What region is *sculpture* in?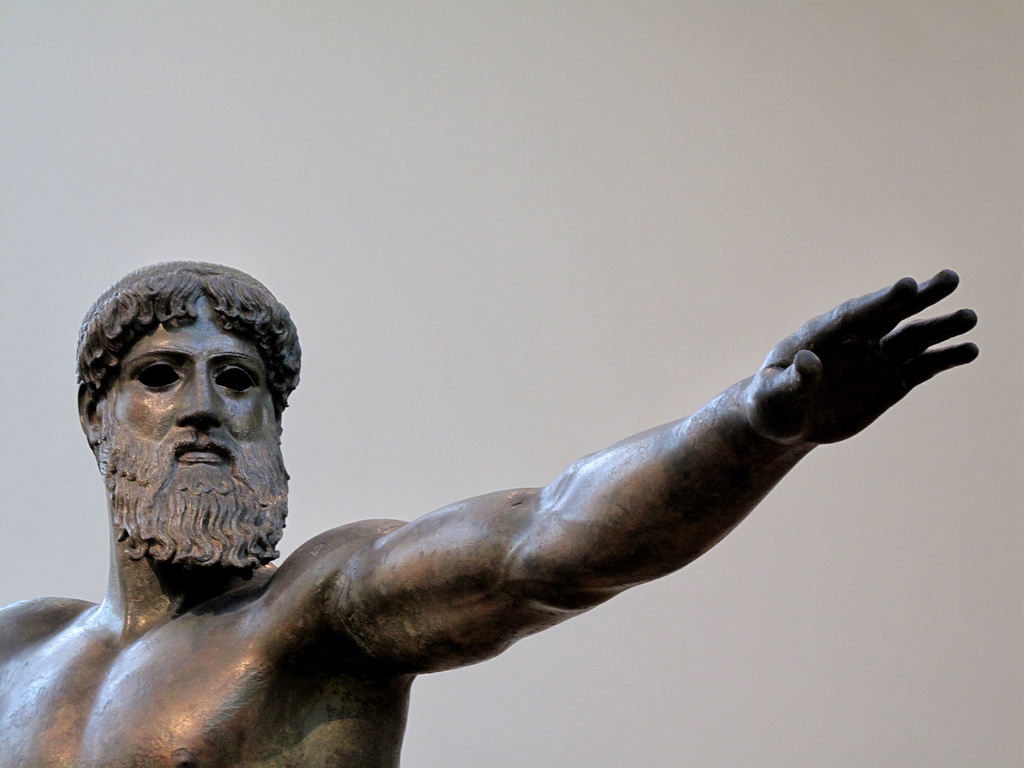
37/250/1014/767.
